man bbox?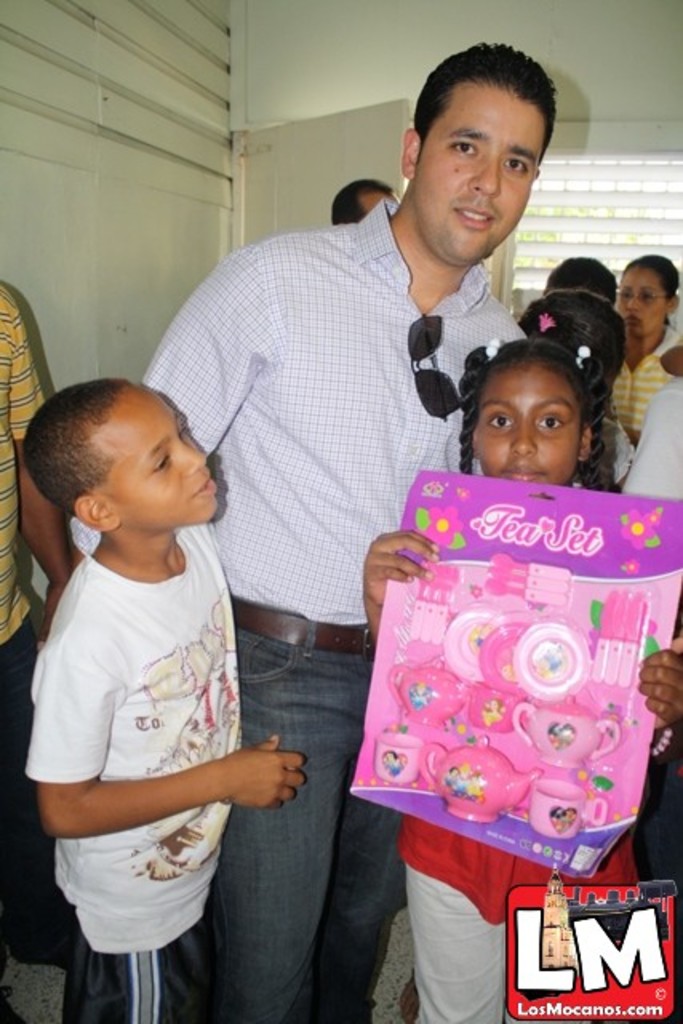
[left=91, top=117, right=657, bottom=979]
